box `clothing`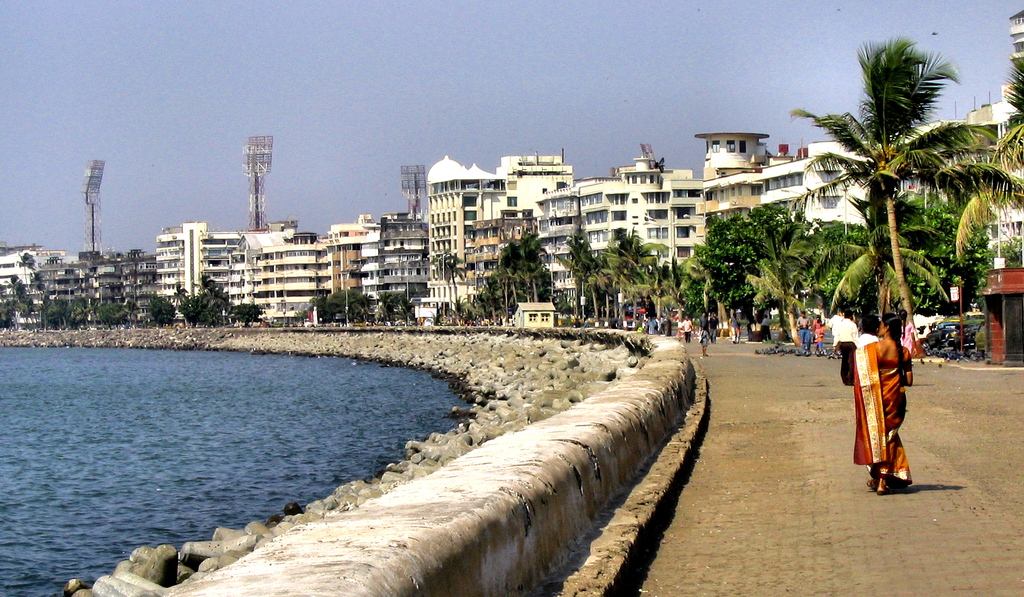
[698, 318, 710, 349]
